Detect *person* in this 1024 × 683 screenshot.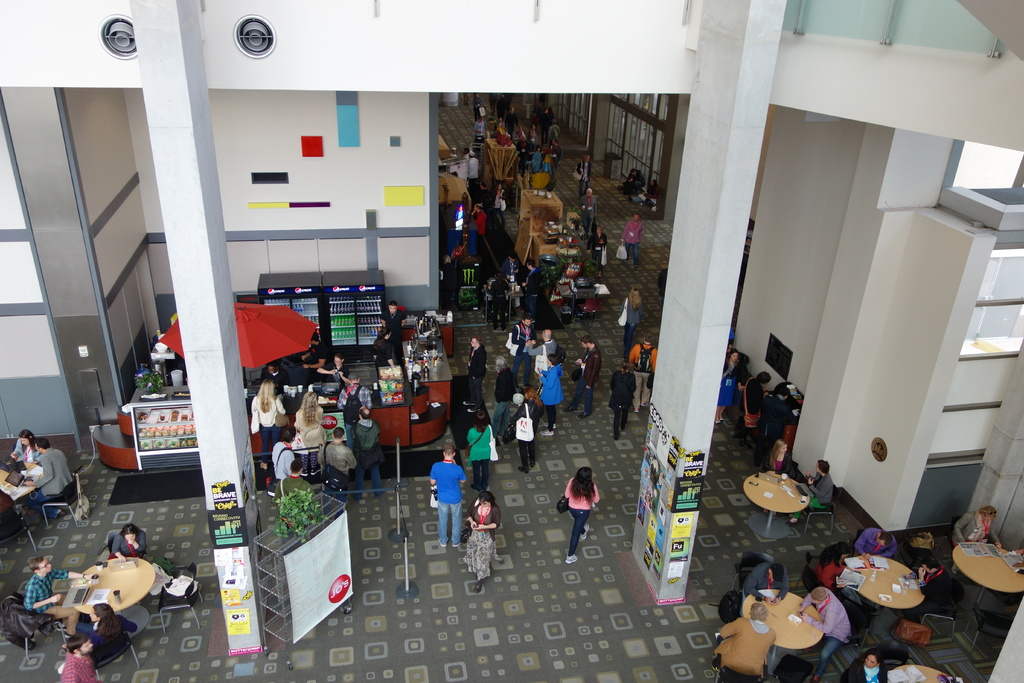
Detection: (left=505, top=391, right=536, bottom=470).
